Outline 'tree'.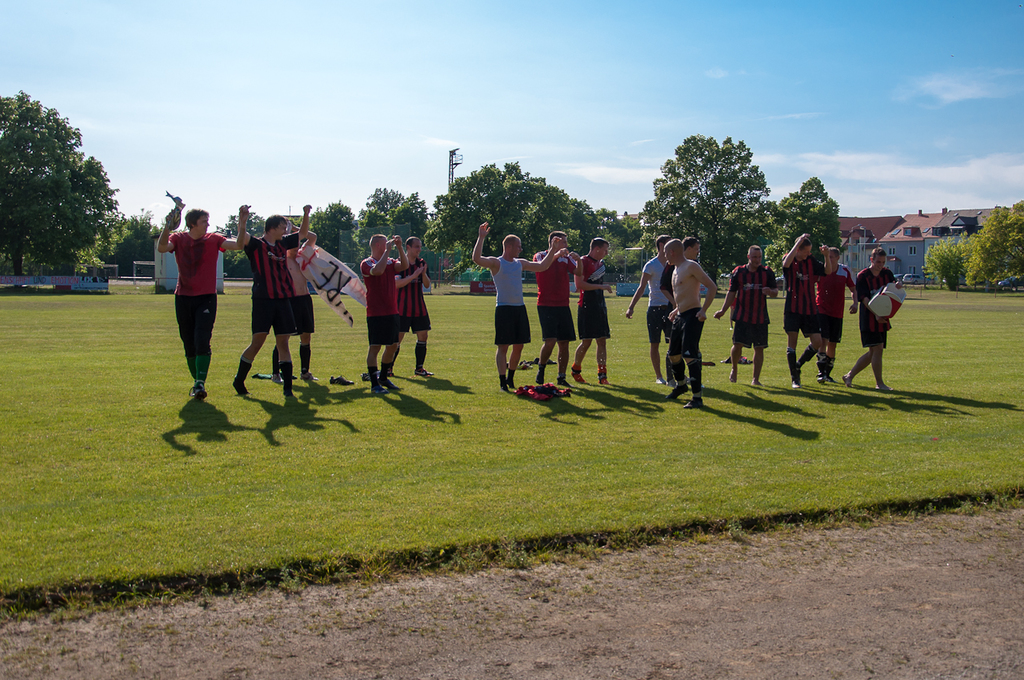
Outline: [369,195,431,246].
